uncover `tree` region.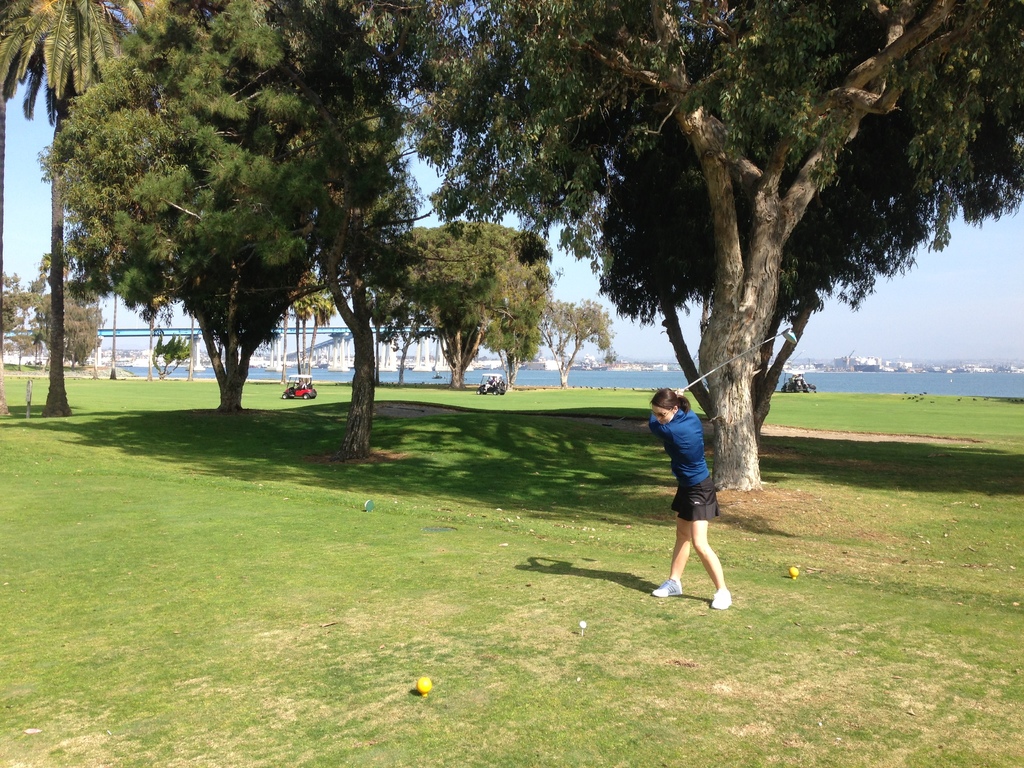
Uncovered: rect(144, 333, 195, 380).
